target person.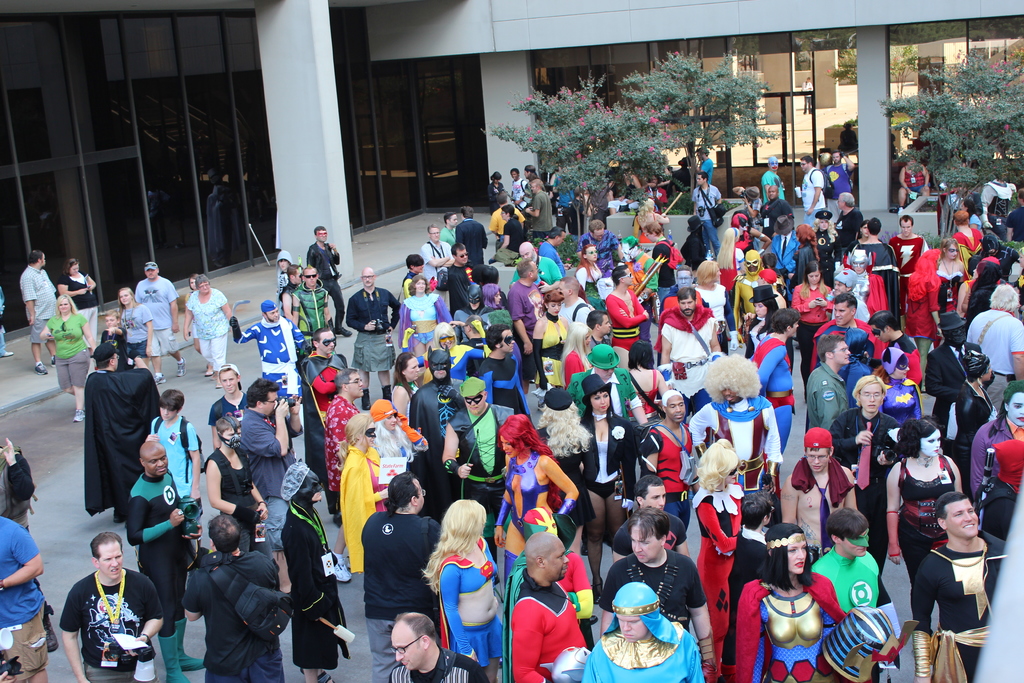
Target region: {"left": 27, "top": 252, "right": 60, "bottom": 377}.
